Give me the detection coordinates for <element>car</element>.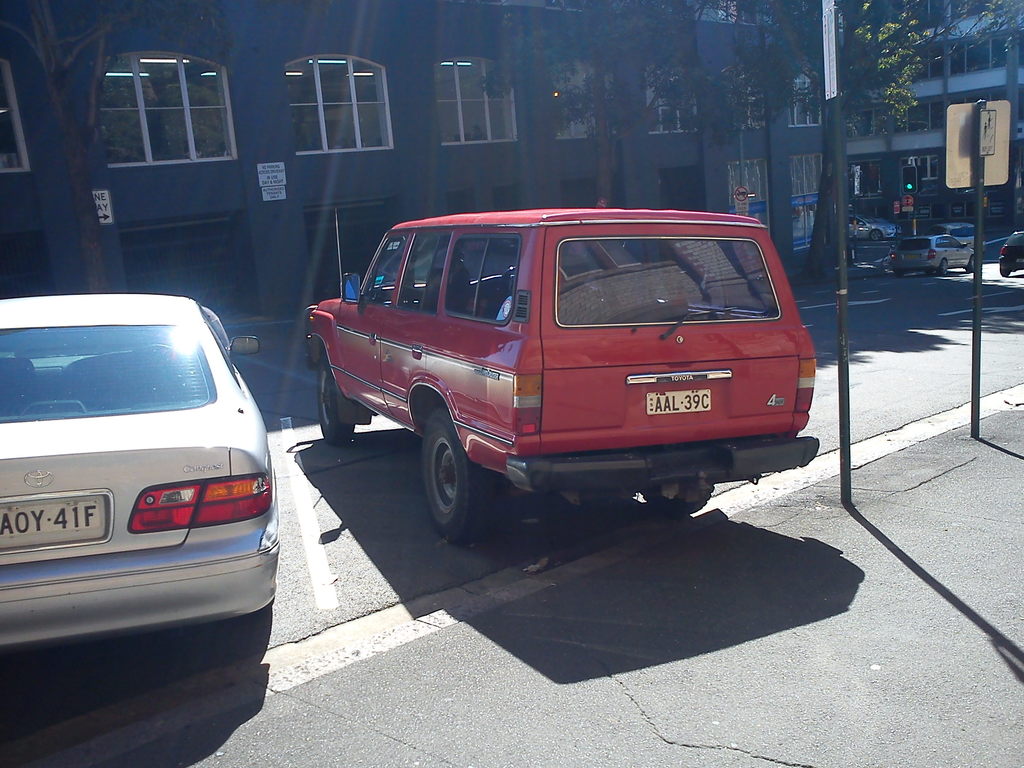
(left=887, top=233, right=975, bottom=274).
